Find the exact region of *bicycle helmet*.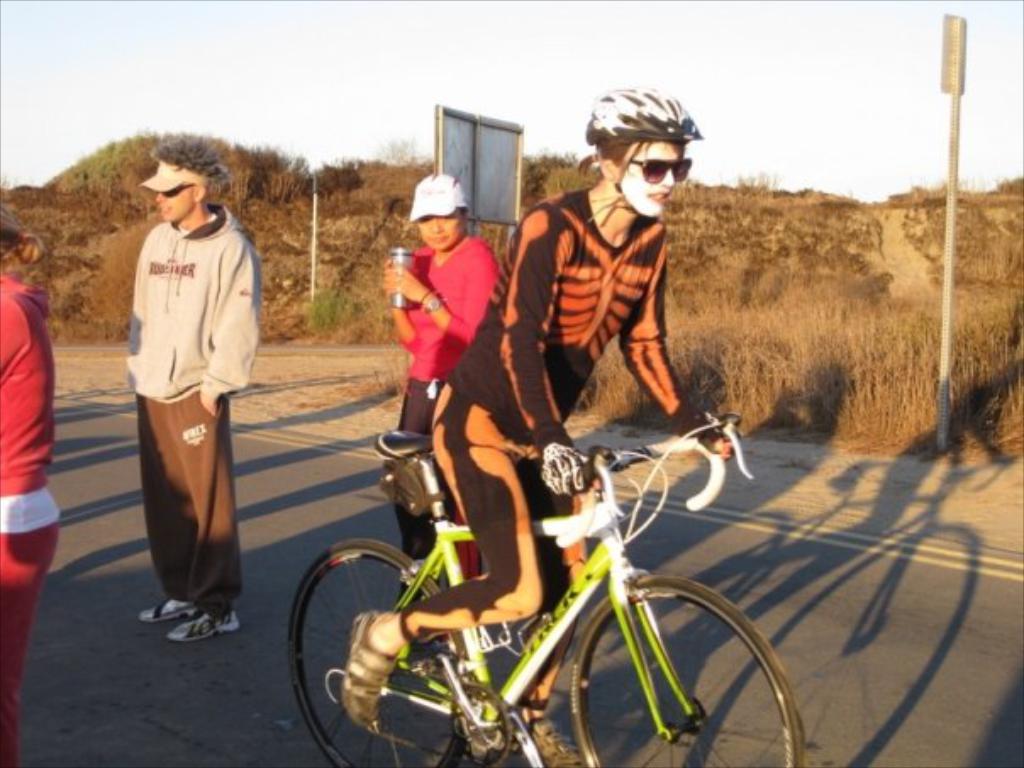
Exact region: bbox(583, 90, 690, 141).
